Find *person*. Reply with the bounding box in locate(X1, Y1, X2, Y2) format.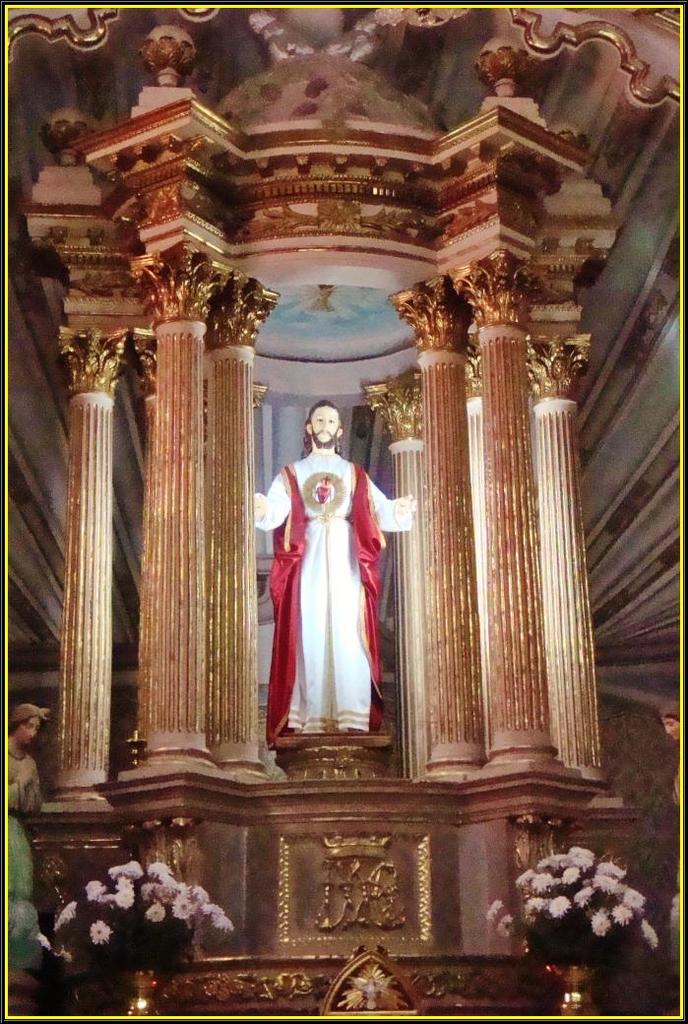
locate(269, 415, 406, 735).
